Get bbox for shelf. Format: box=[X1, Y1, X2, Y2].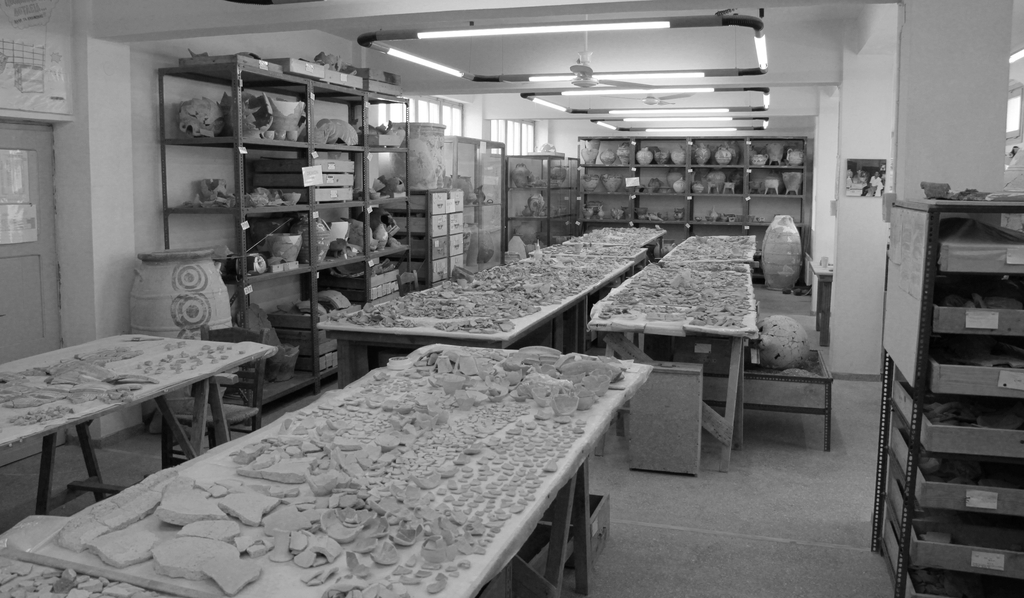
box=[747, 166, 813, 199].
